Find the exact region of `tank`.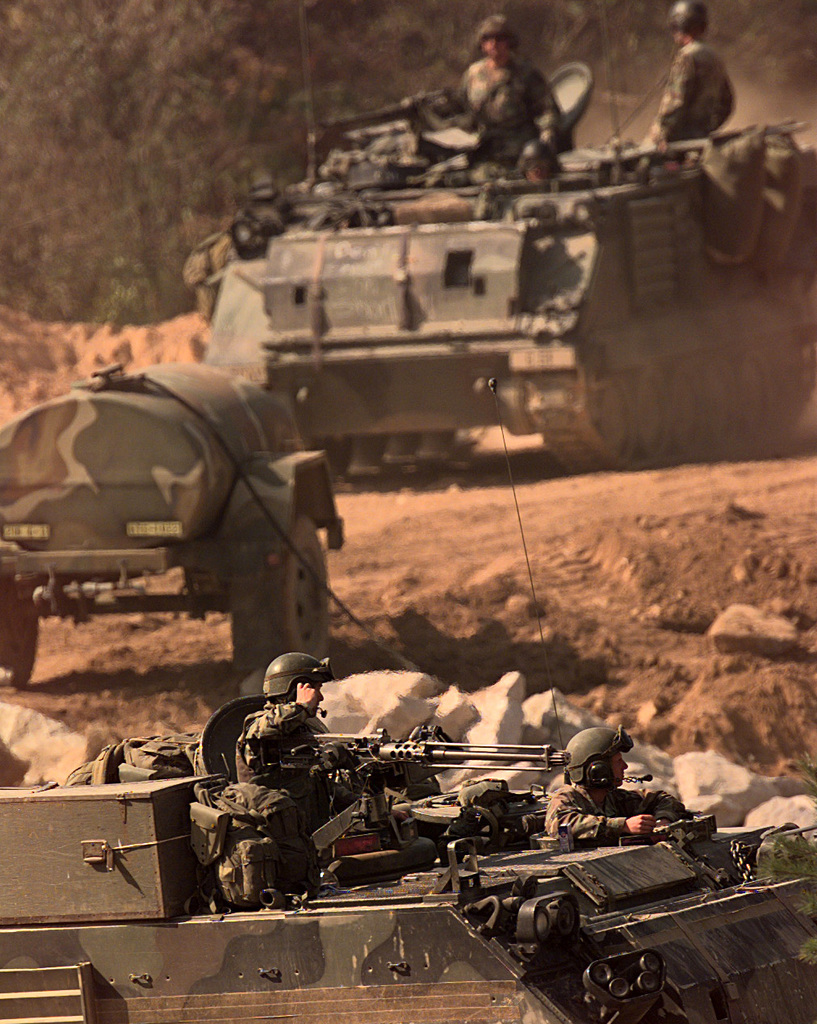
Exact region: 202,0,816,488.
